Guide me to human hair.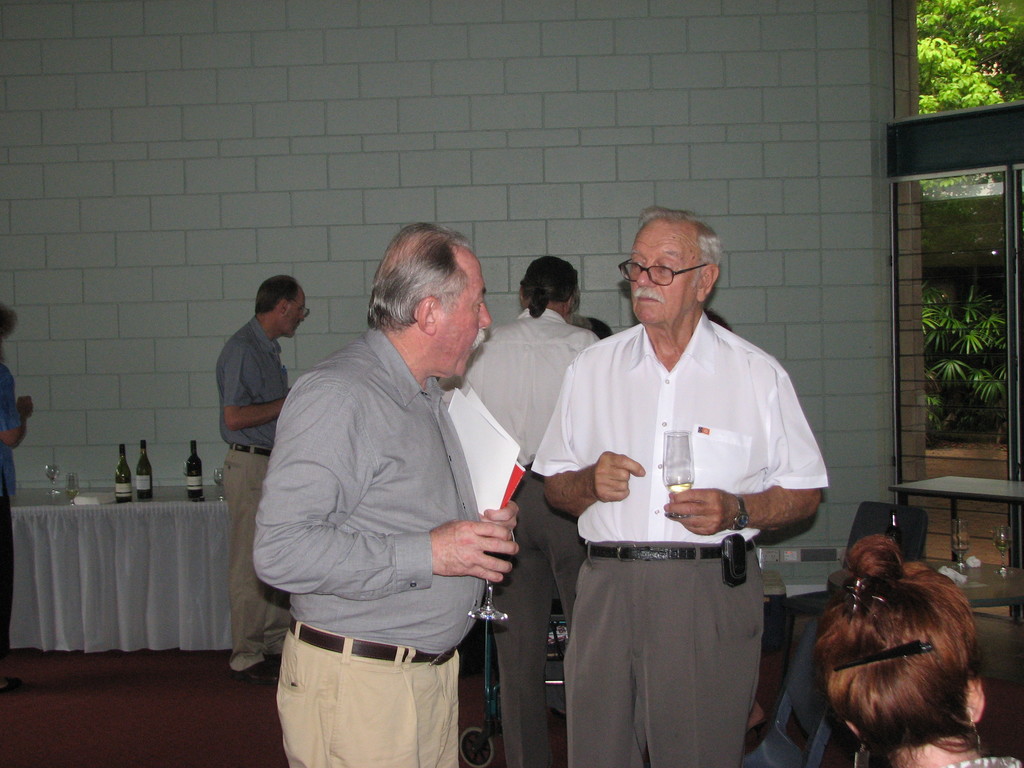
Guidance: {"left": 0, "top": 296, "right": 17, "bottom": 348}.
